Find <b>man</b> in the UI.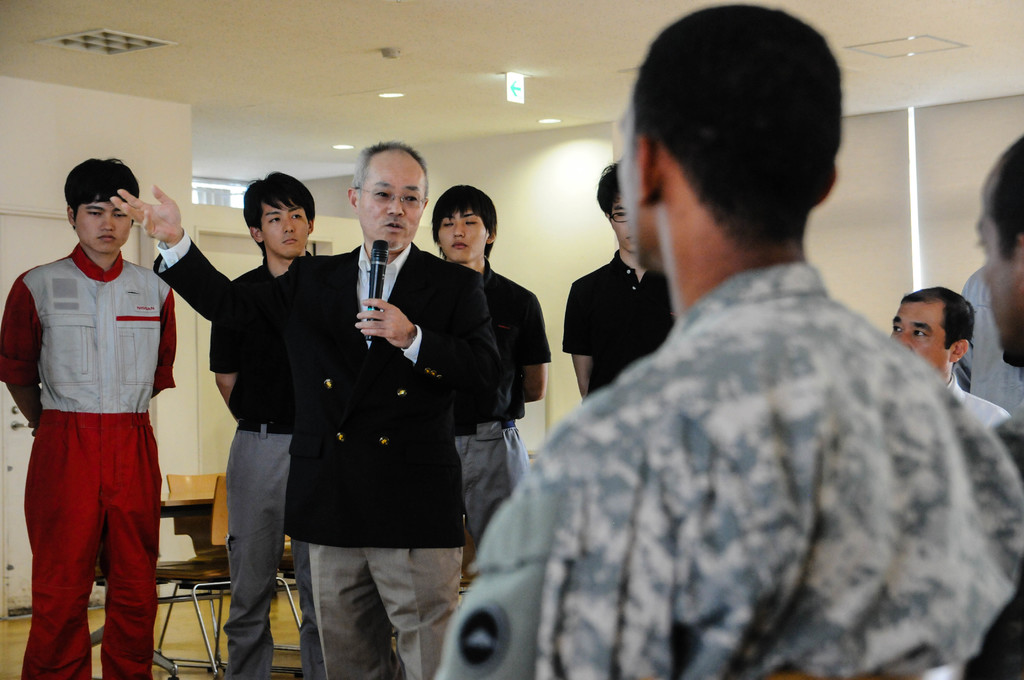
UI element at pyautogui.locateOnScreen(972, 136, 1023, 363).
